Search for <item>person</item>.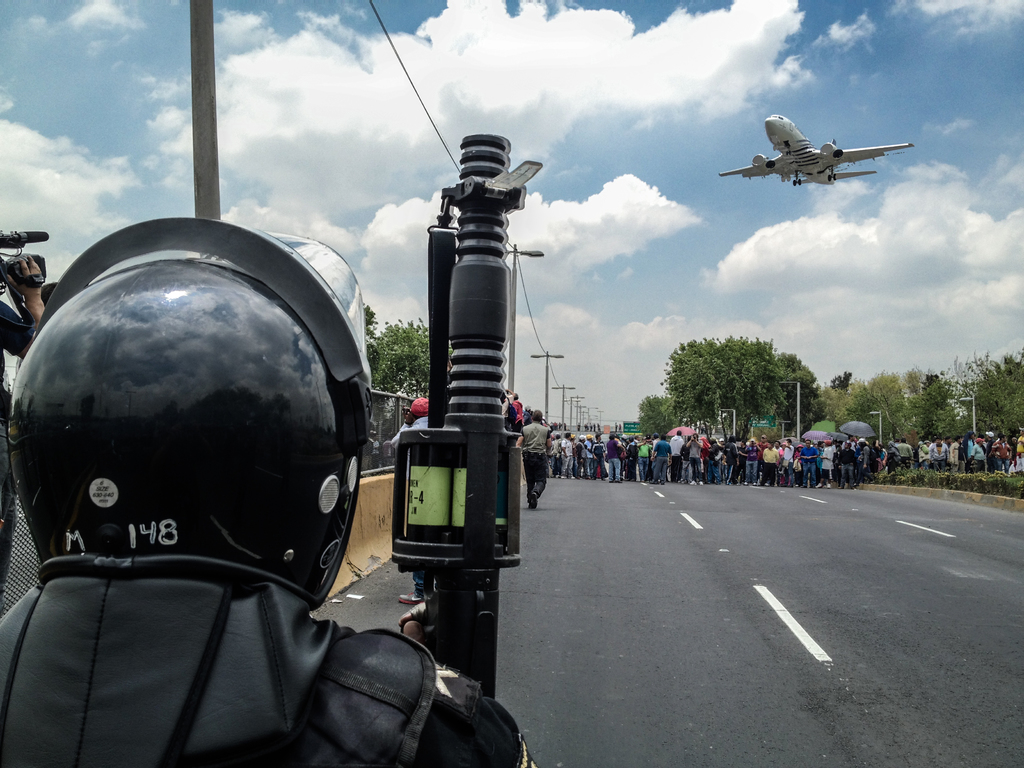
Found at 0, 253, 49, 600.
